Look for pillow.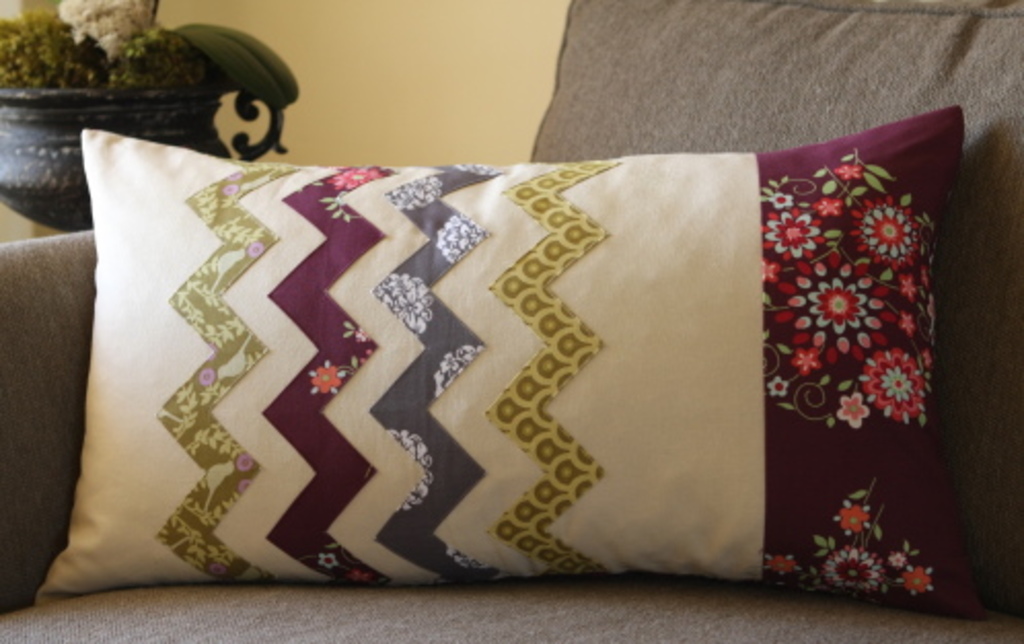
Found: {"left": 35, "top": 103, "right": 991, "bottom": 615}.
